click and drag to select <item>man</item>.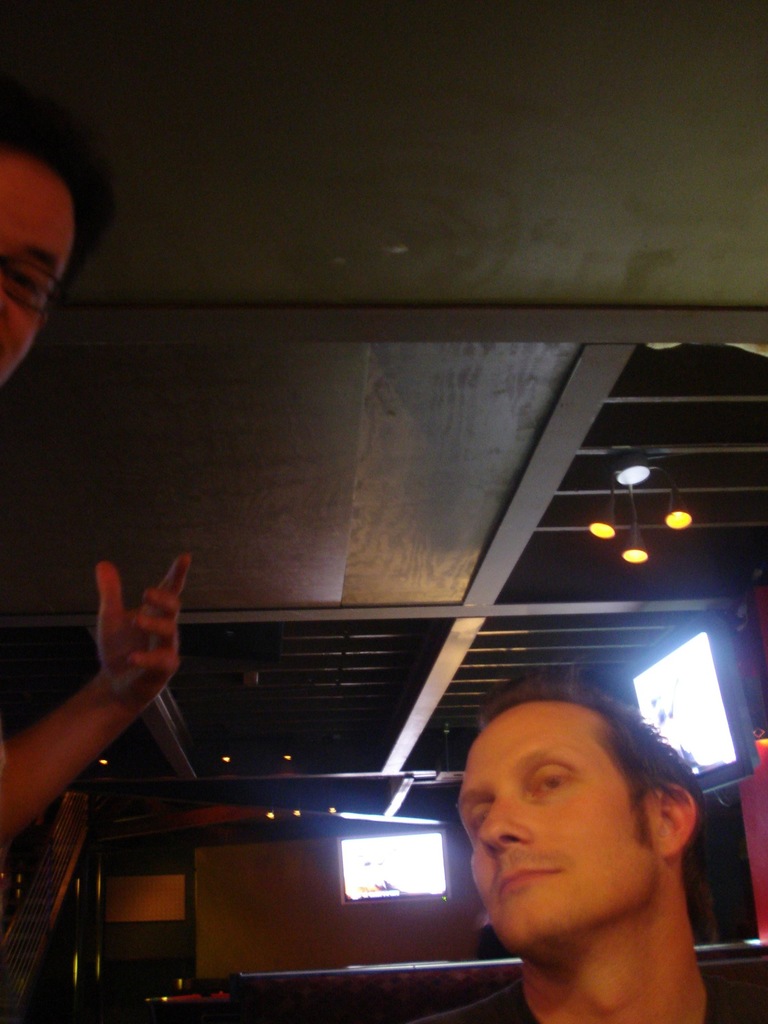
Selection: bbox=[447, 689, 721, 1023].
